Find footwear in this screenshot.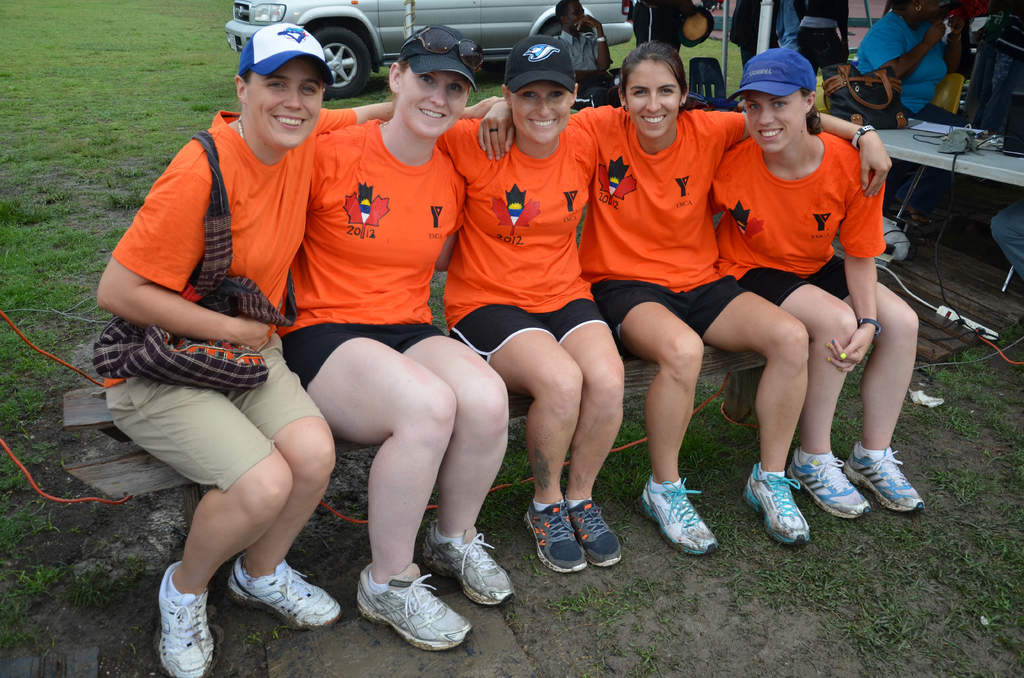
The bounding box for footwear is <region>157, 560, 214, 677</region>.
